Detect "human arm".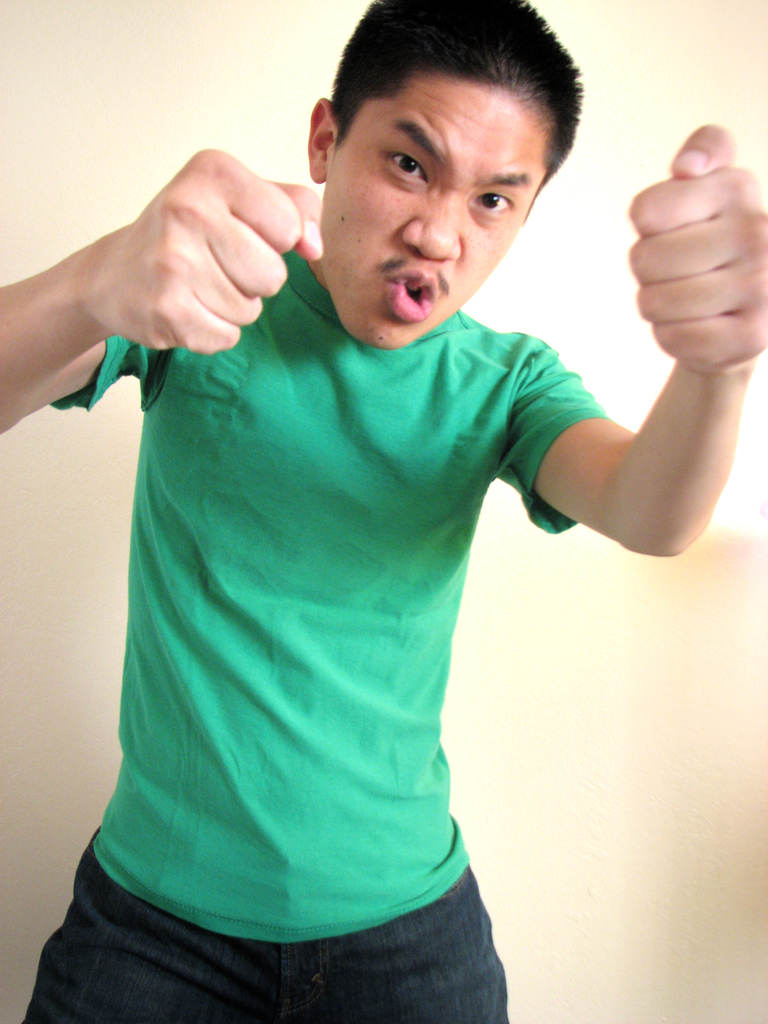
Detected at pyautogui.locateOnScreen(488, 118, 767, 565).
